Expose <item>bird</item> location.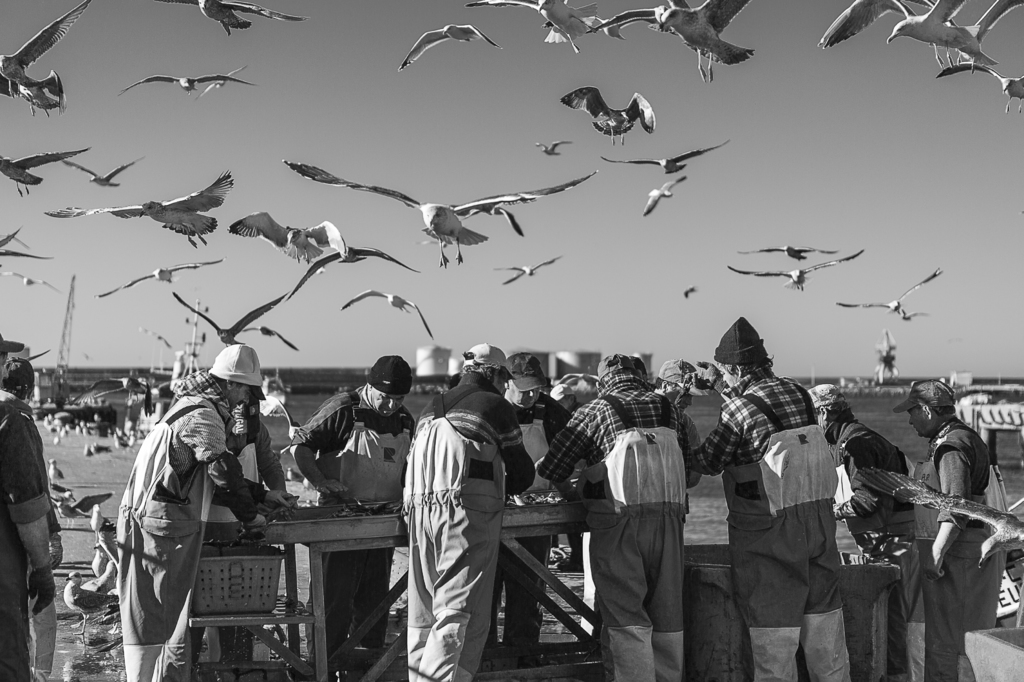
Exposed at (152, 0, 310, 34).
